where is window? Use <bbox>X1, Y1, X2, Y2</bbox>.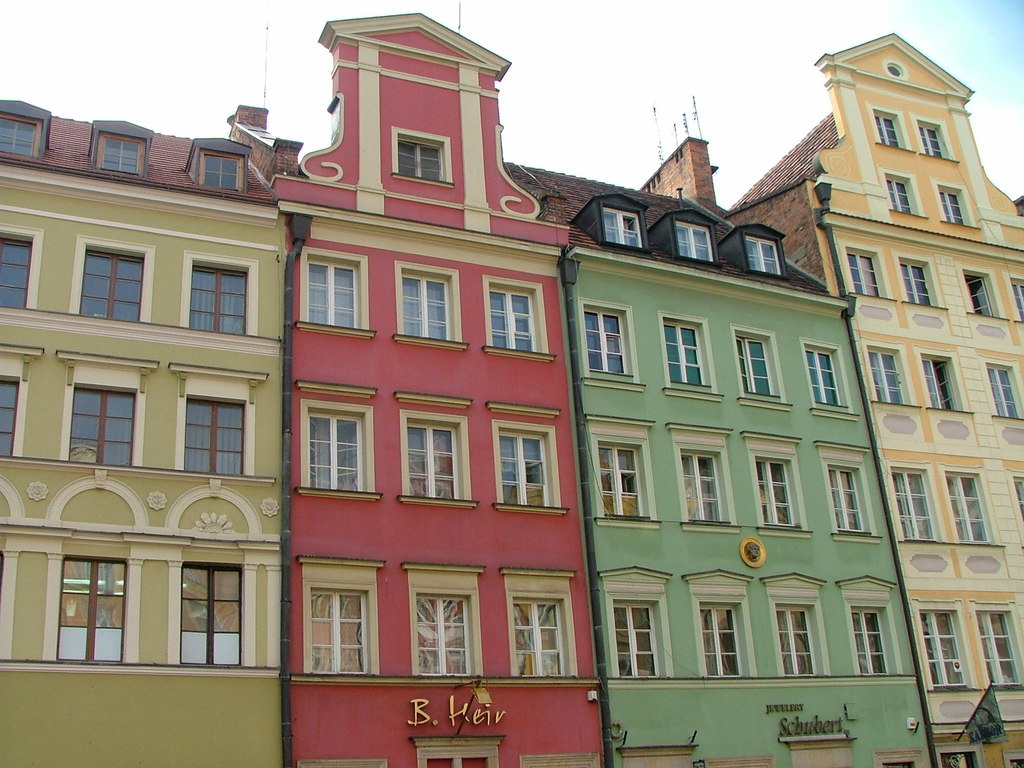
<bbox>669, 225, 707, 255</bbox>.
